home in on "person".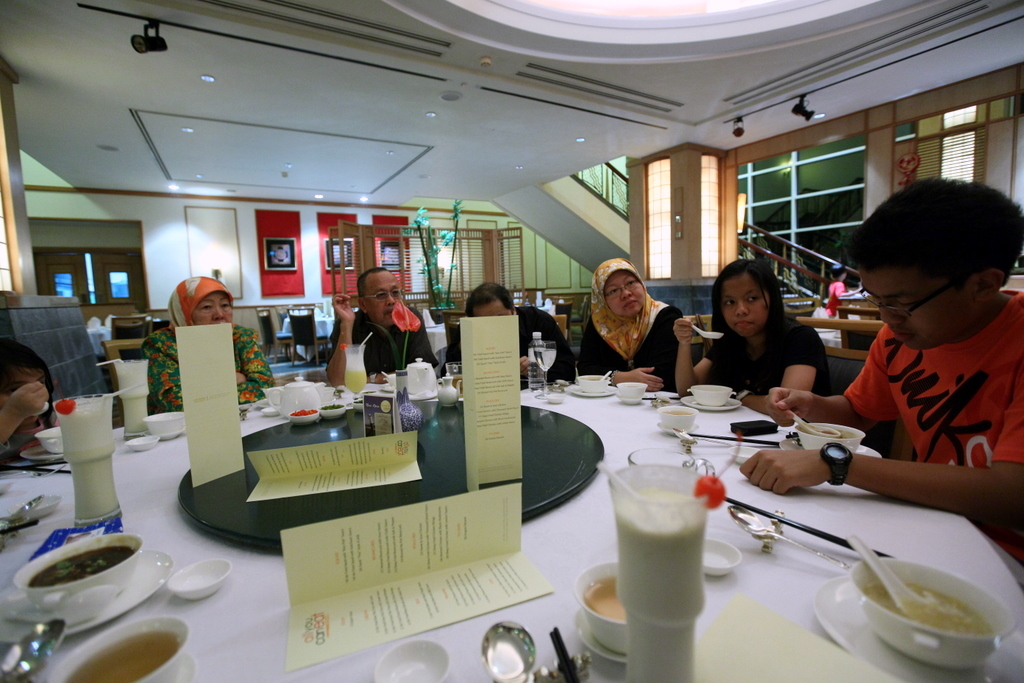
Homed in at <region>446, 282, 575, 389</region>.
